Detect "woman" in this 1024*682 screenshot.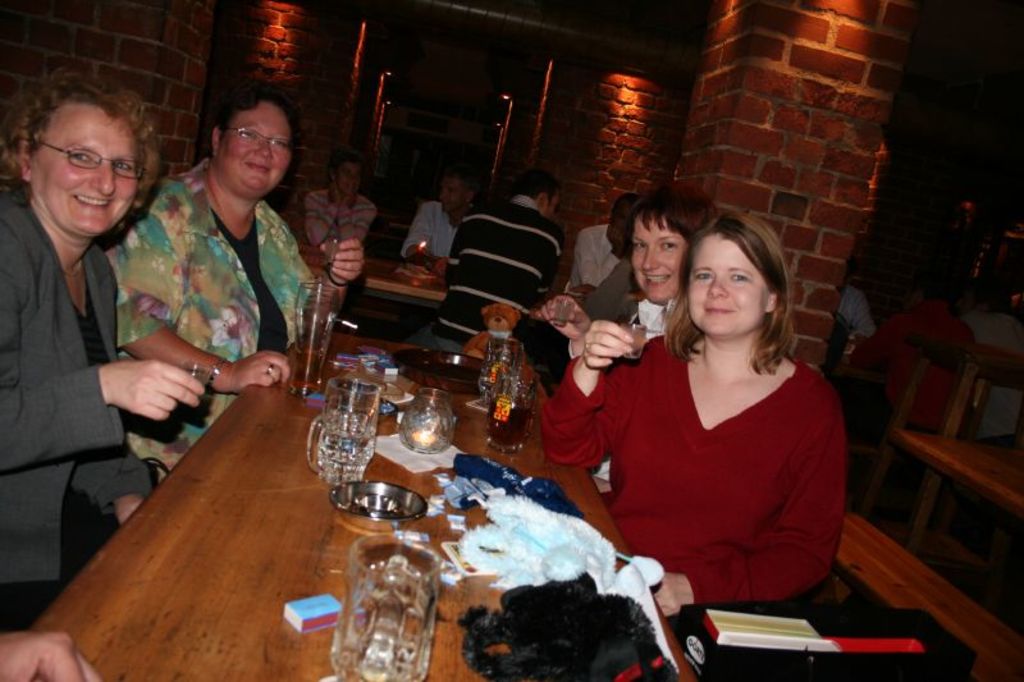
Detection: left=567, top=209, right=855, bottom=646.
